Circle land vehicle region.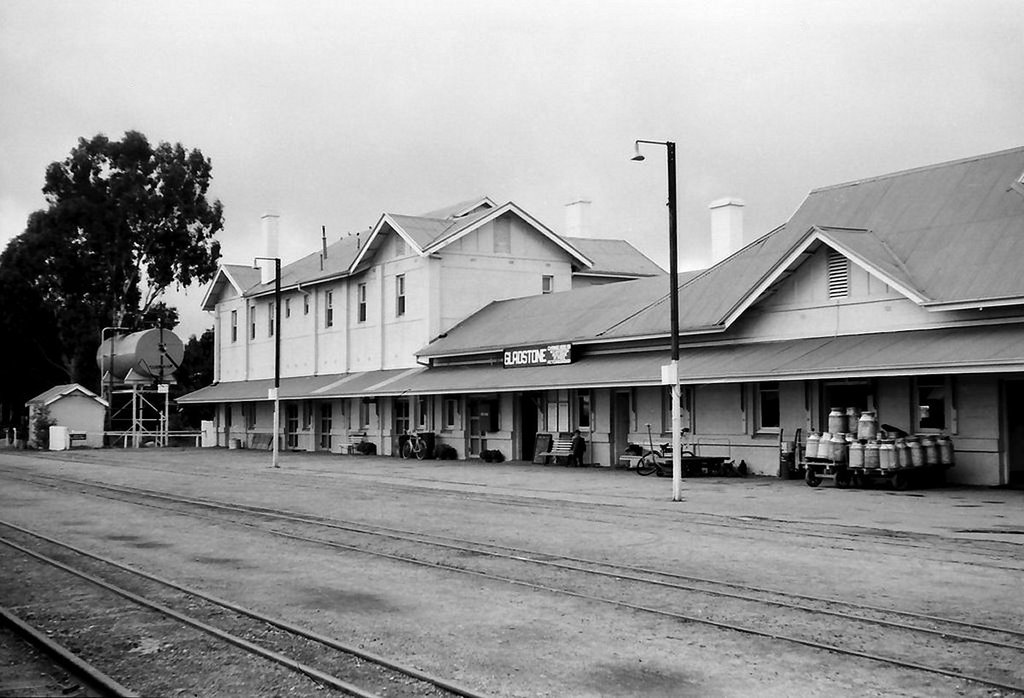
Region: x1=402, y1=428, x2=432, y2=462.
